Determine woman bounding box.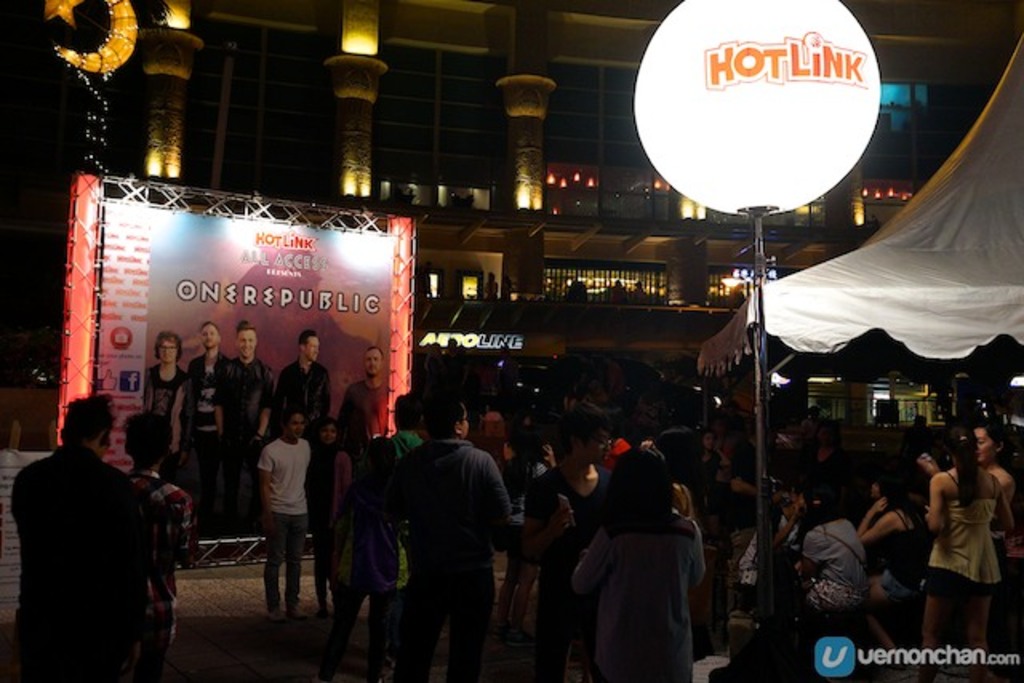
Determined: (966,424,1011,665).
